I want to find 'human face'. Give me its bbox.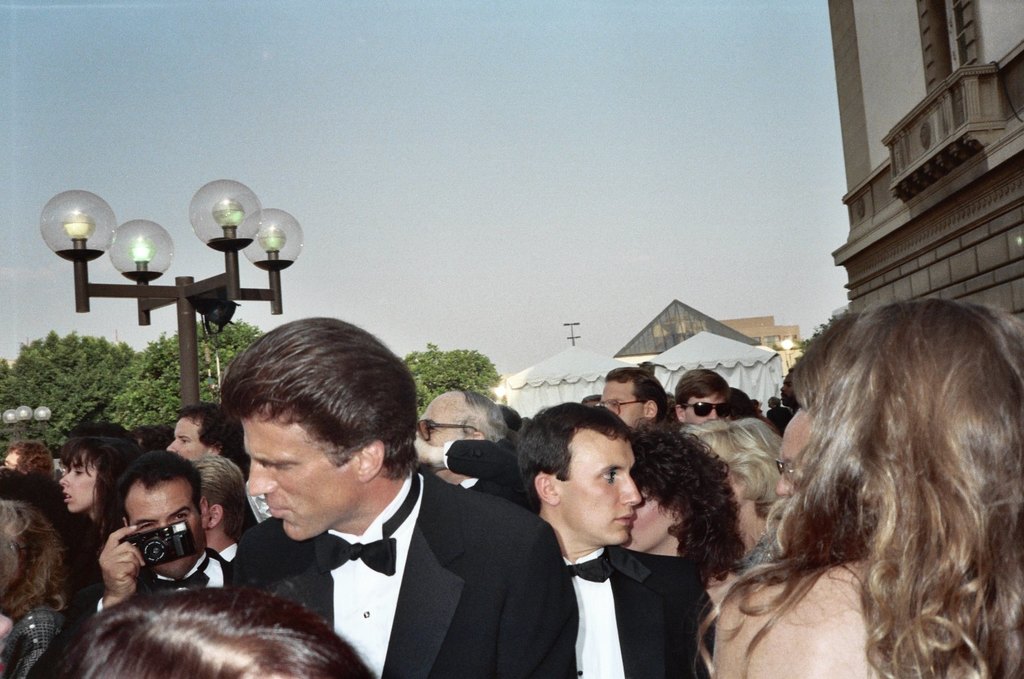
168:417:209:463.
